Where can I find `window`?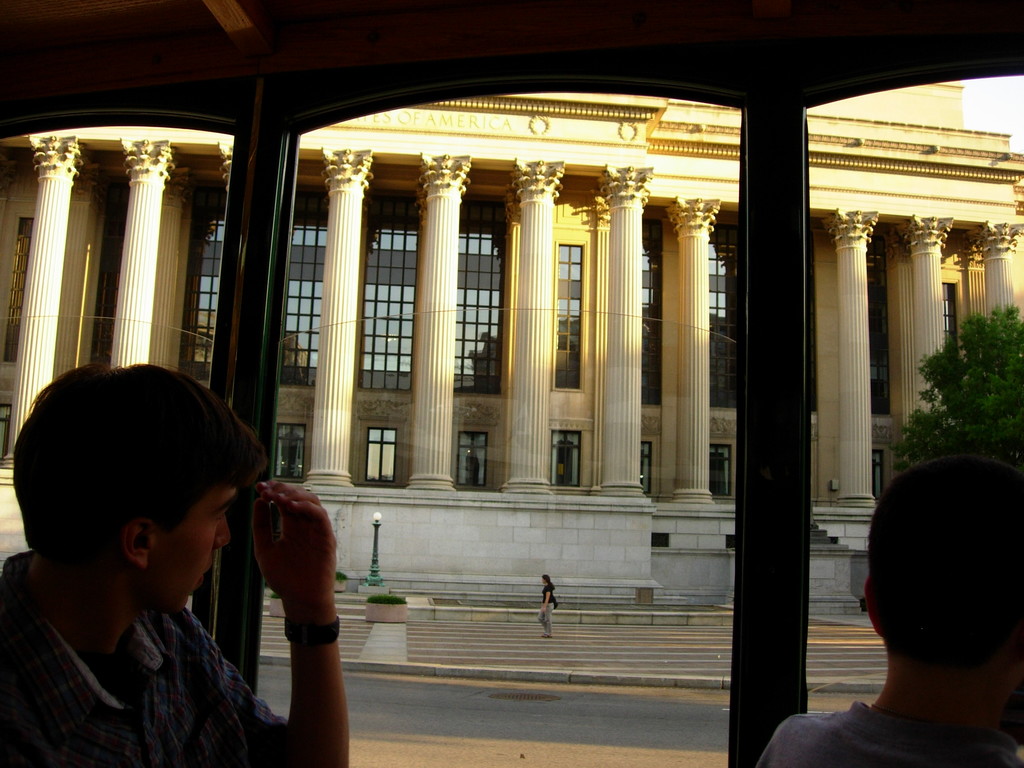
You can find it at bbox=[711, 444, 732, 496].
